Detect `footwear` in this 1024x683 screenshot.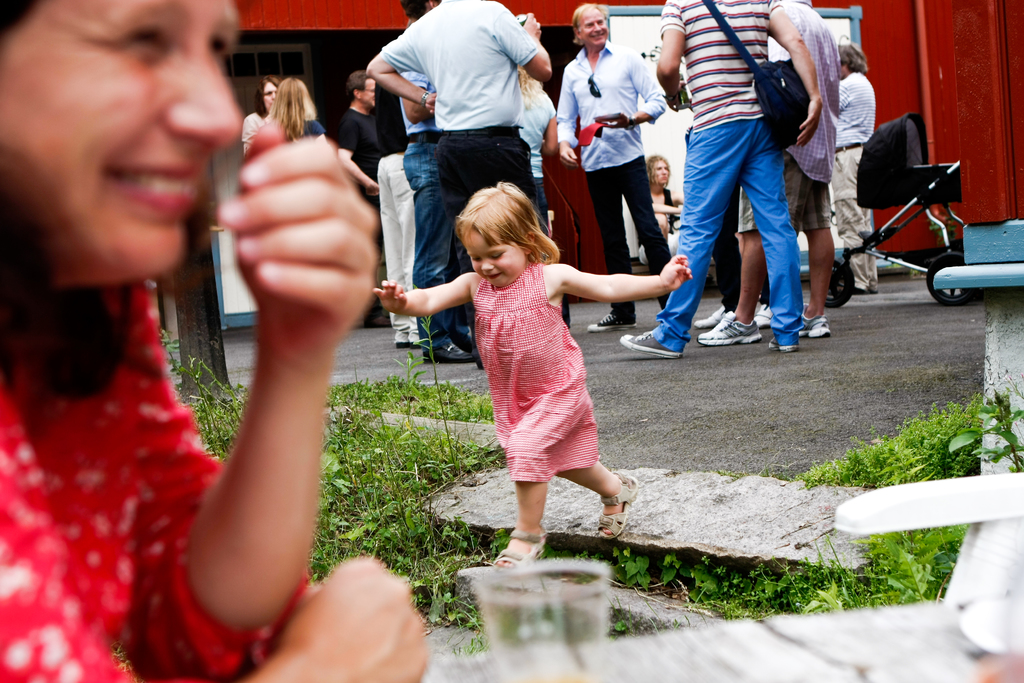
Detection: 753, 303, 774, 329.
